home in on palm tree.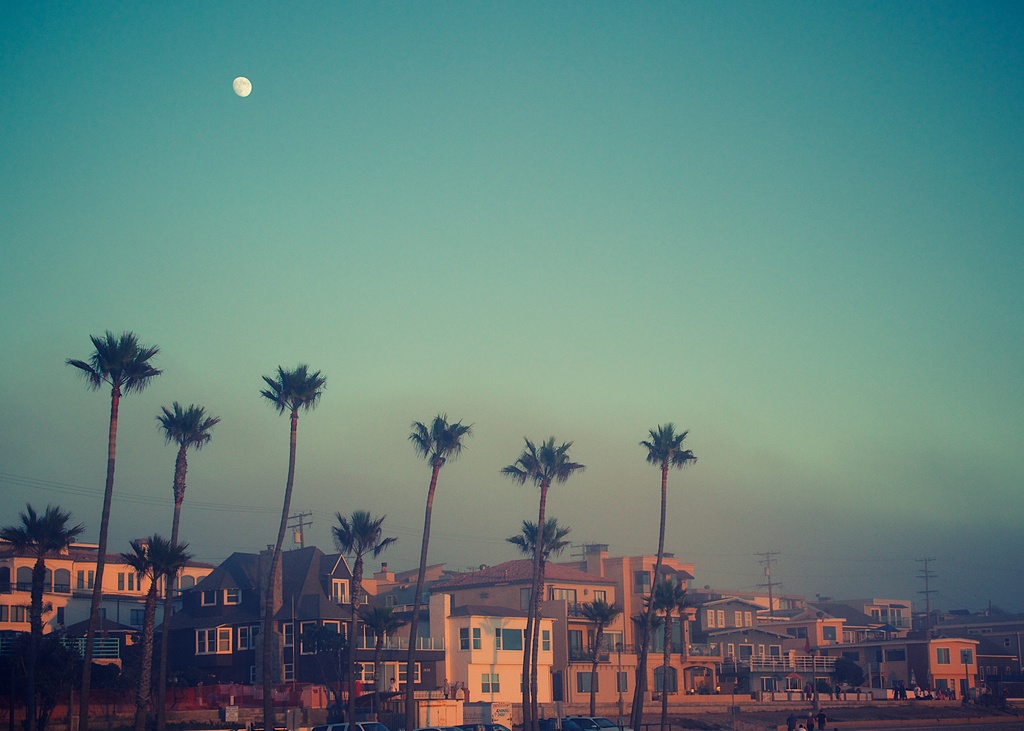
Homed in at (519,514,556,694).
